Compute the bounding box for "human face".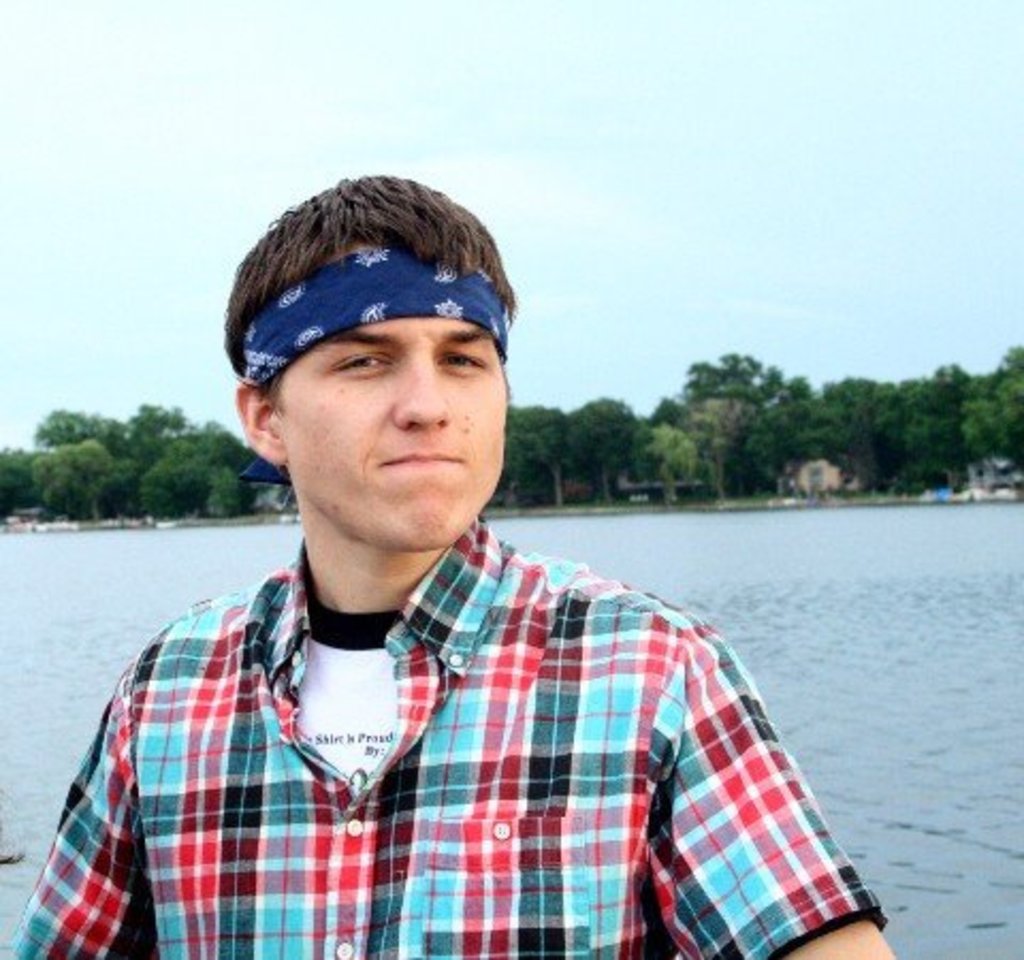
x1=269, y1=241, x2=514, y2=555.
